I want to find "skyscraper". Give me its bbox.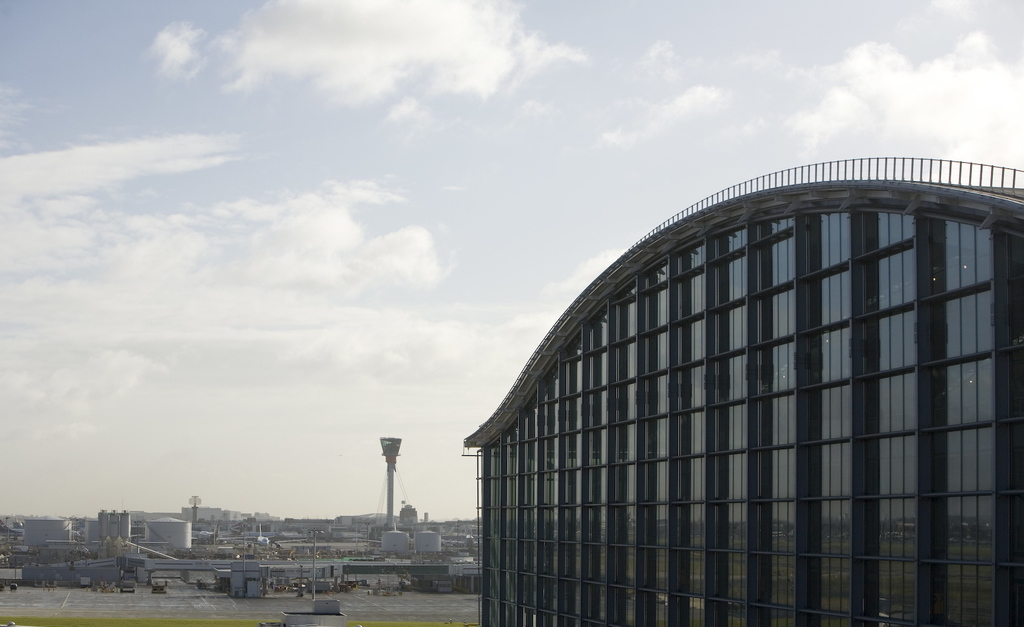
rect(459, 178, 1023, 626).
